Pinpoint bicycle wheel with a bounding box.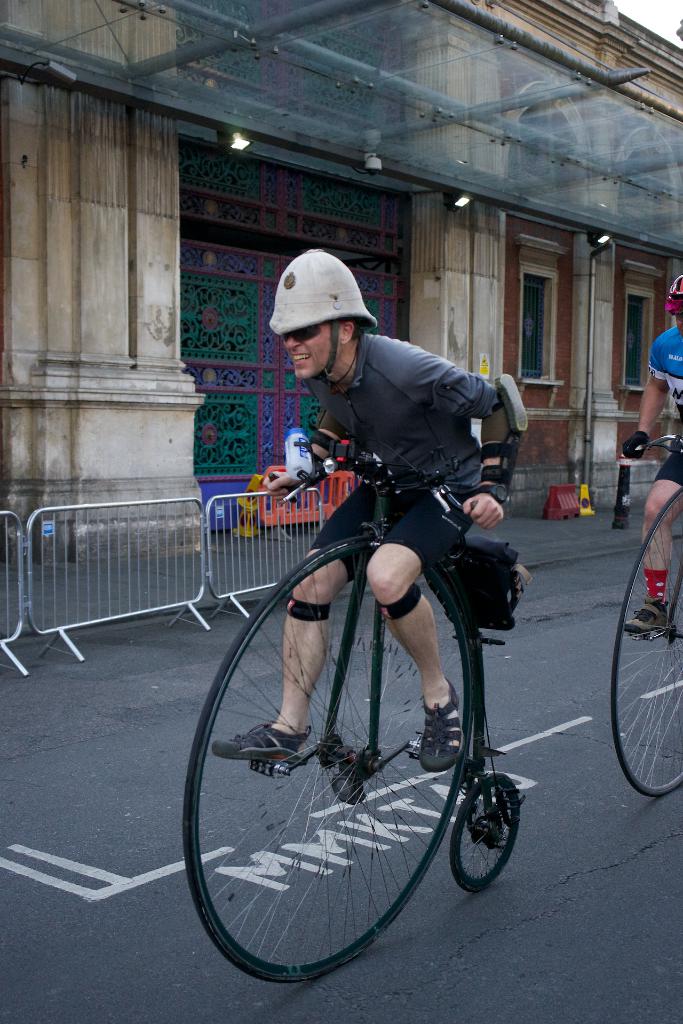
box(190, 539, 481, 986).
